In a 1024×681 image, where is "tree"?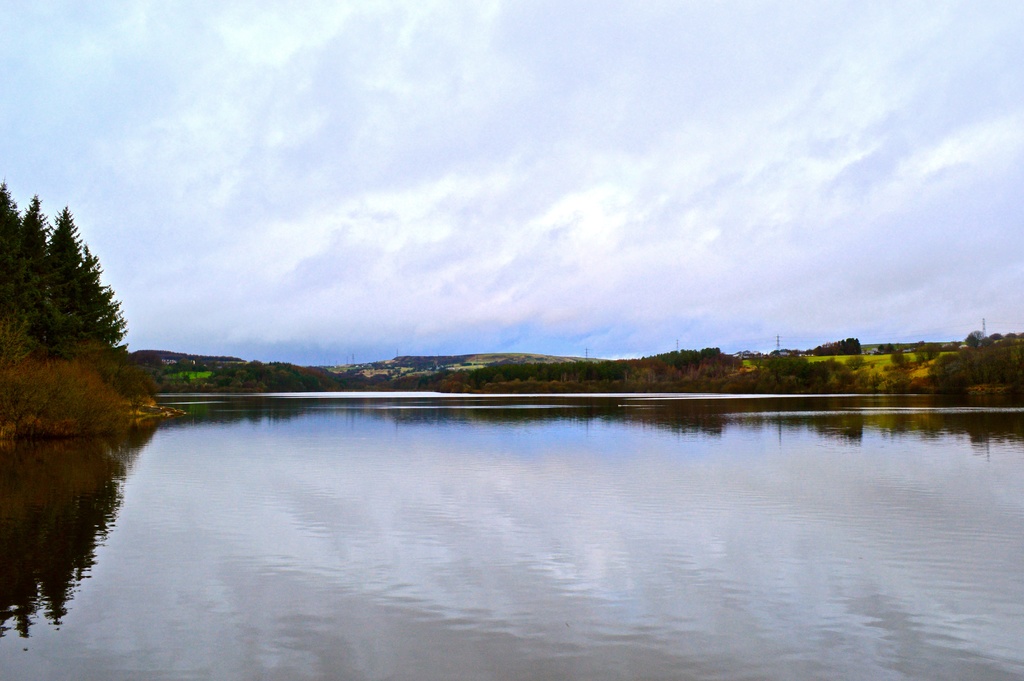
[x1=633, y1=358, x2=653, y2=392].
